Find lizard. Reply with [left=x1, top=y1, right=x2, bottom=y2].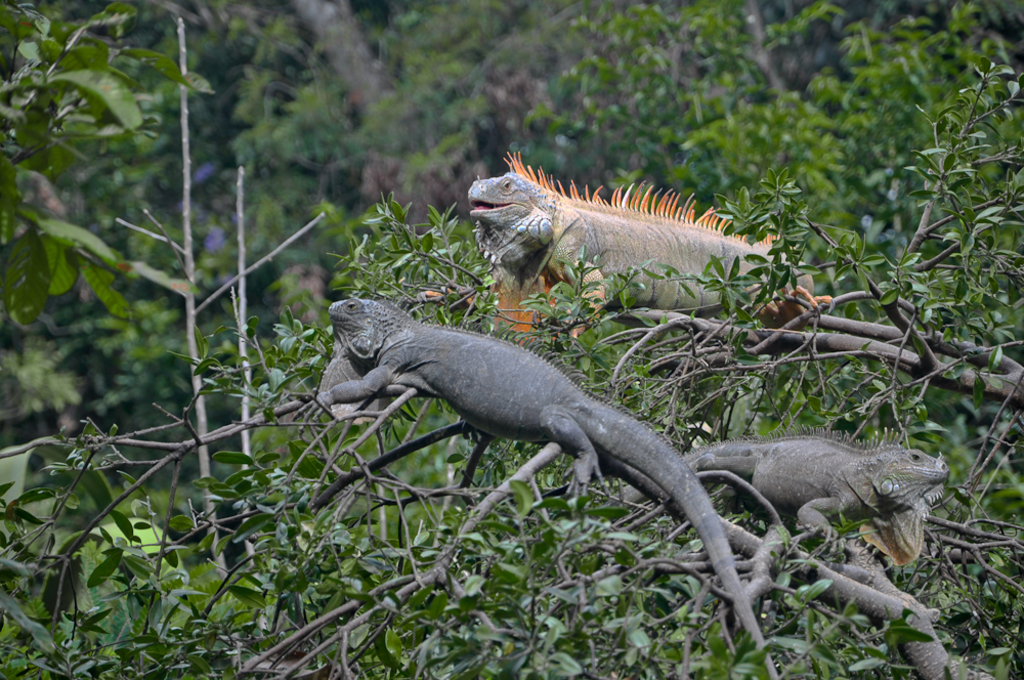
[left=289, top=304, right=934, bottom=593].
